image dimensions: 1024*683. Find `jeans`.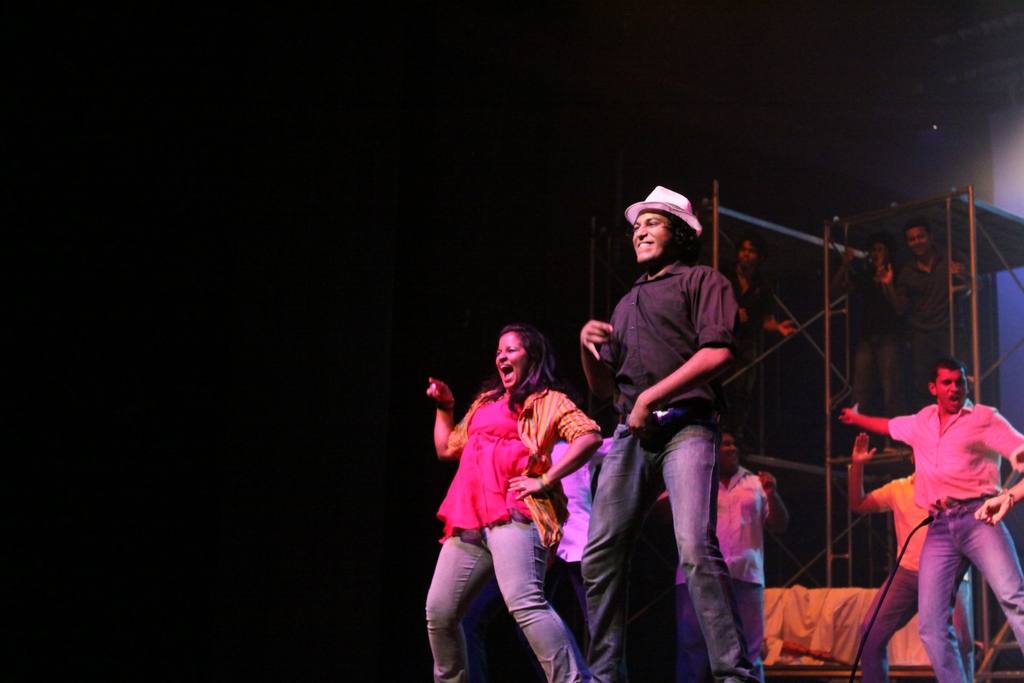
Rect(570, 401, 756, 682).
